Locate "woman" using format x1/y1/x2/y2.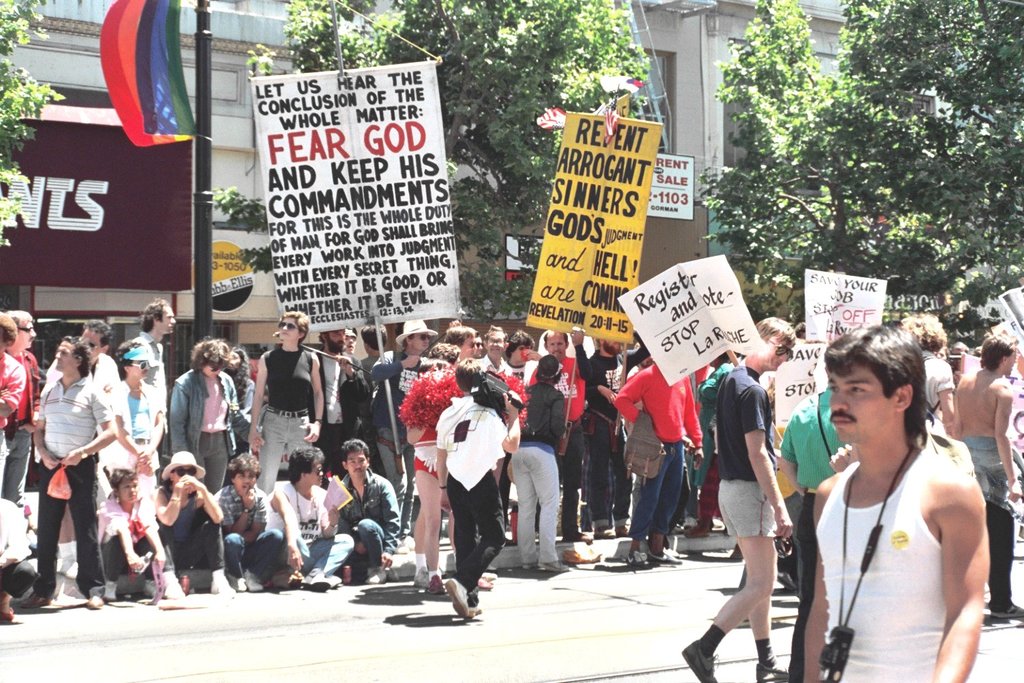
86/467/163/599.
